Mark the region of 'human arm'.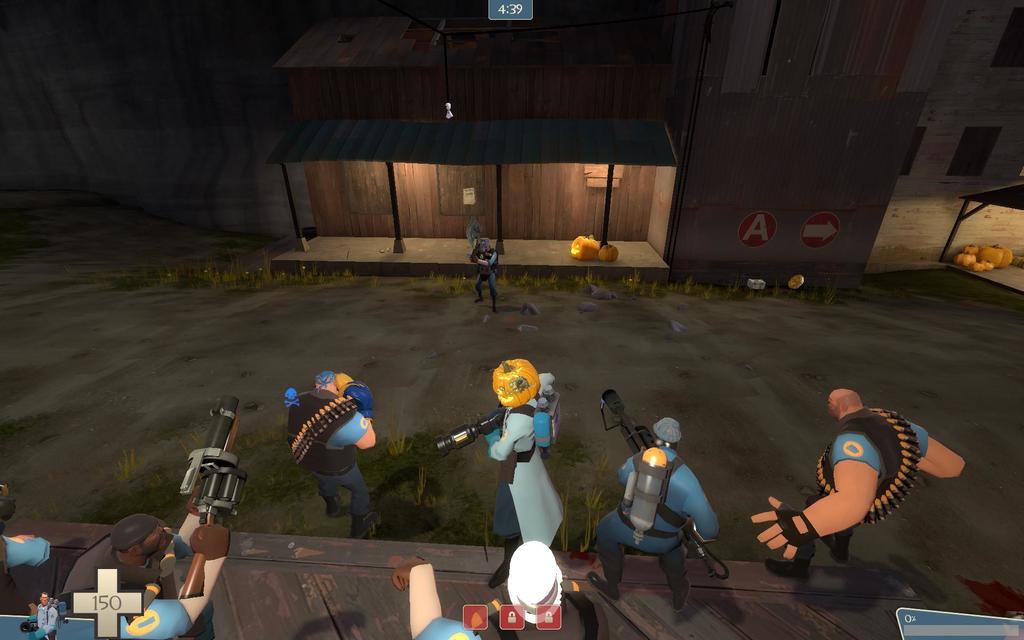
Region: (left=124, top=520, right=239, bottom=639).
